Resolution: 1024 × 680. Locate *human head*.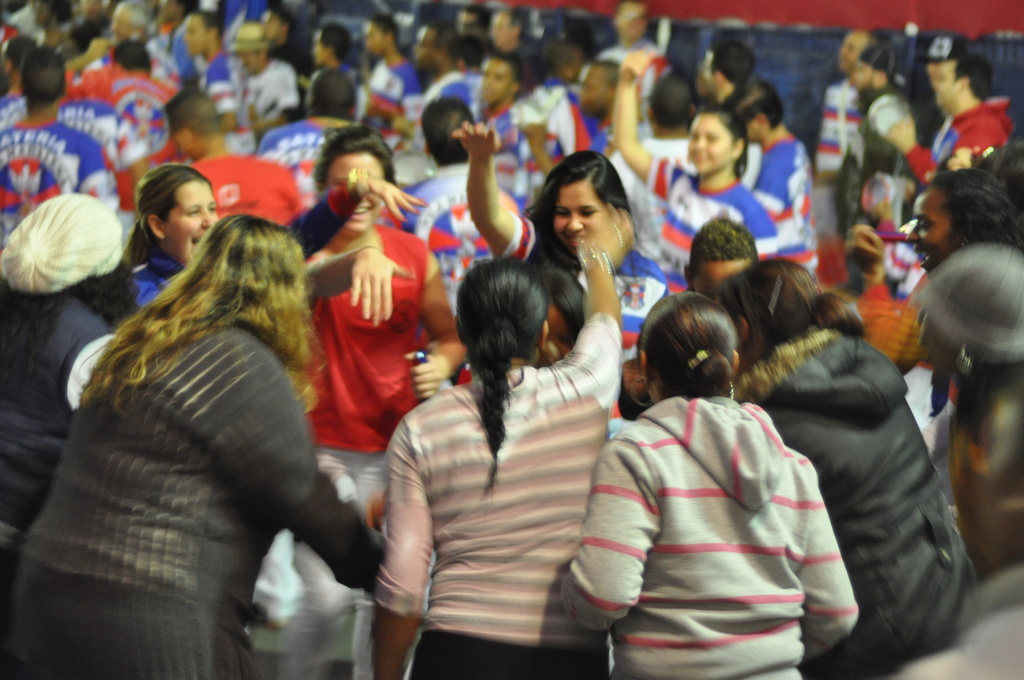
box(476, 54, 521, 110).
